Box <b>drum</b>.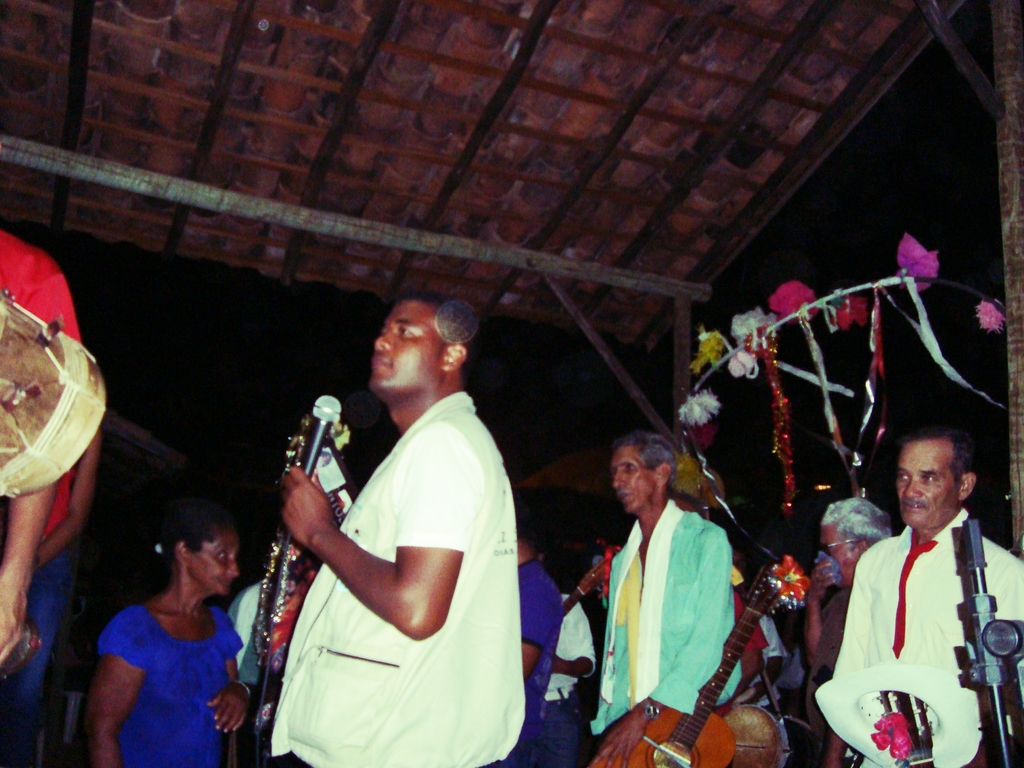
721,704,790,767.
